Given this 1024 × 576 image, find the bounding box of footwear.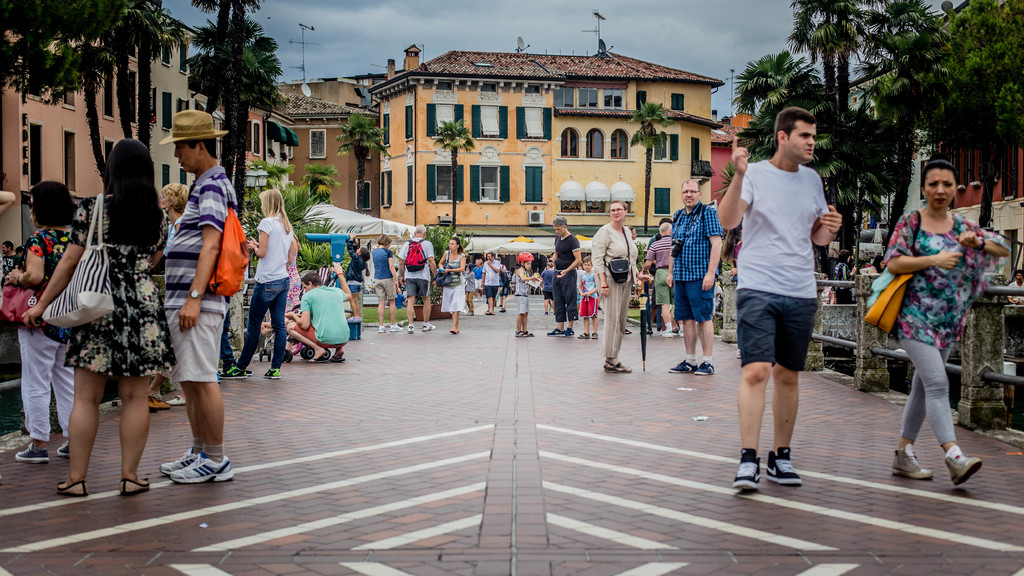
region(591, 330, 601, 340).
